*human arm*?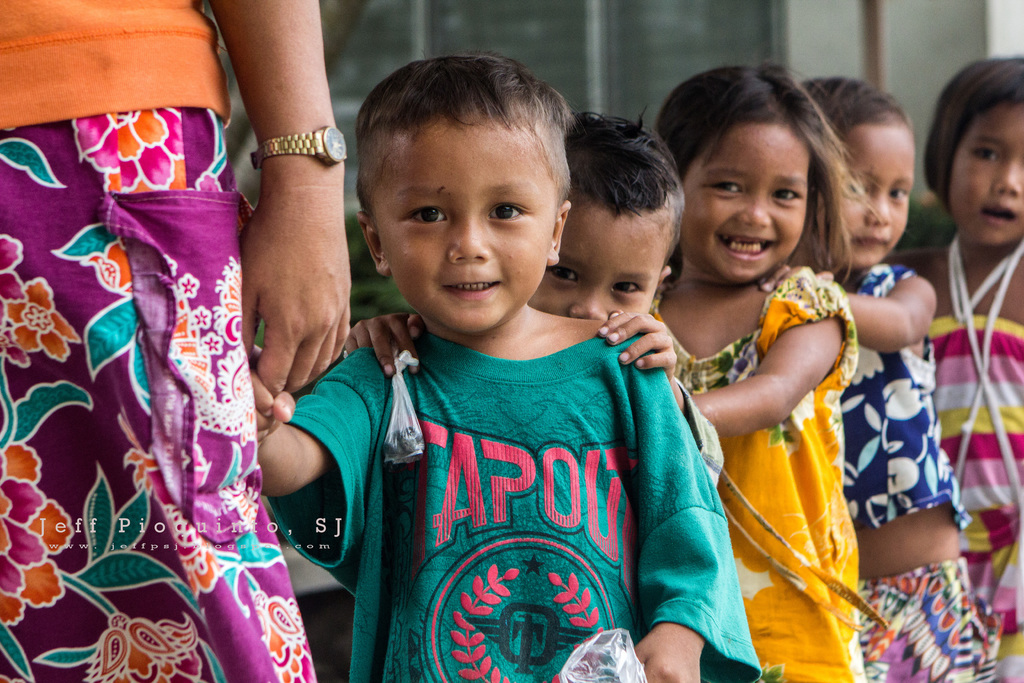
<region>755, 262, 939, 354</region>
